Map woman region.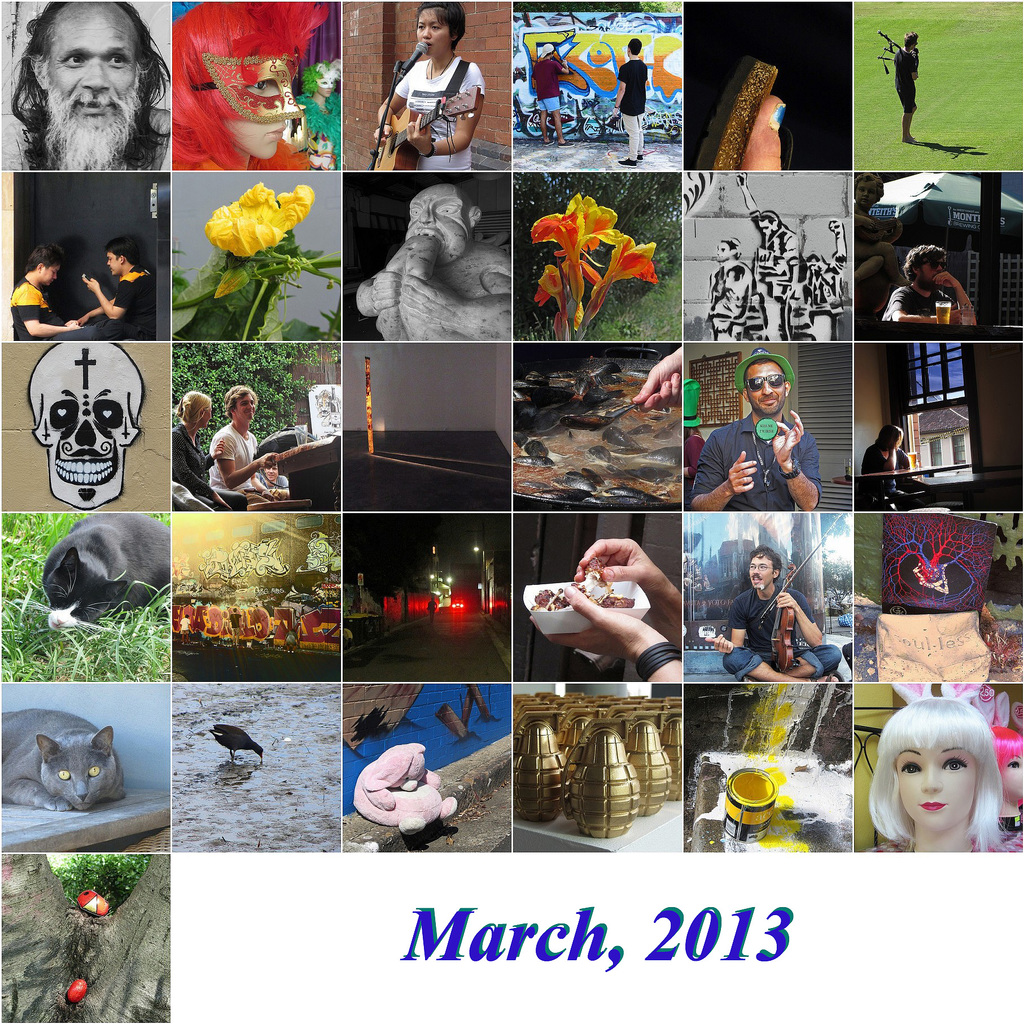
Mapped to {"x1": 867, "y1": 428, "x2": 922, "y2": 511}.
